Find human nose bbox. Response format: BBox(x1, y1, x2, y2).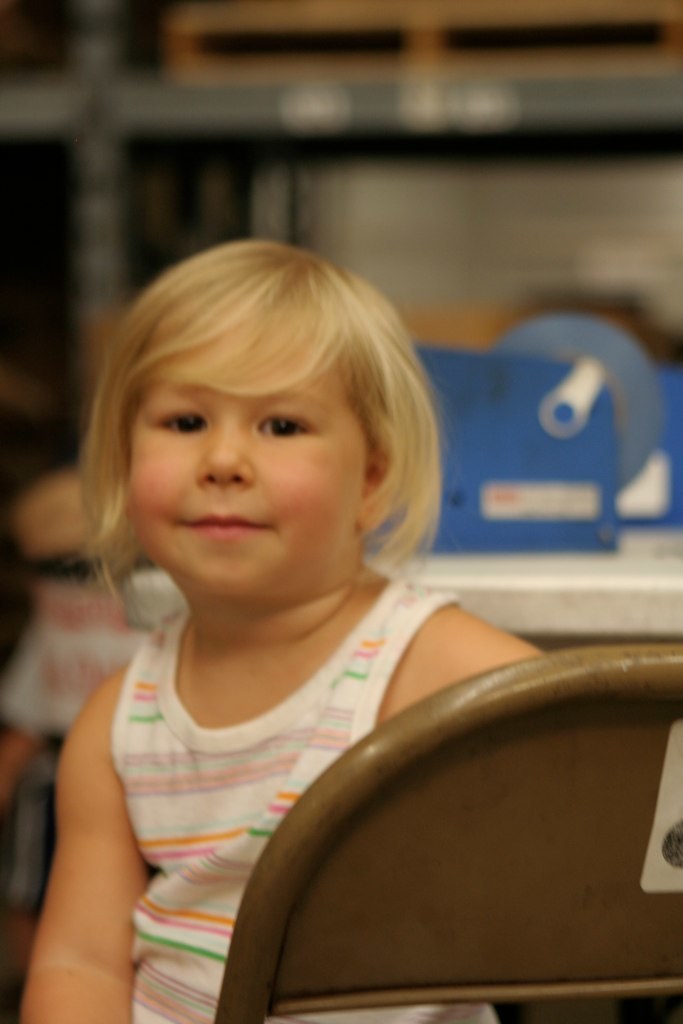
BBox(191, 415, 260, 494).
